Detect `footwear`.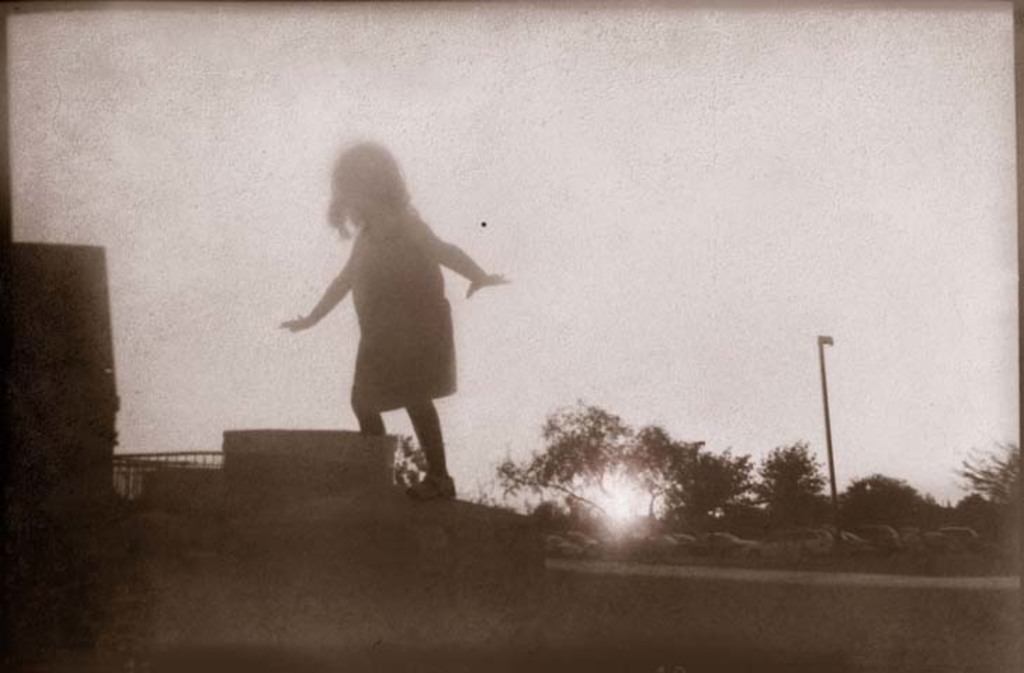
Detected at region(407, 471, 454, 499).
